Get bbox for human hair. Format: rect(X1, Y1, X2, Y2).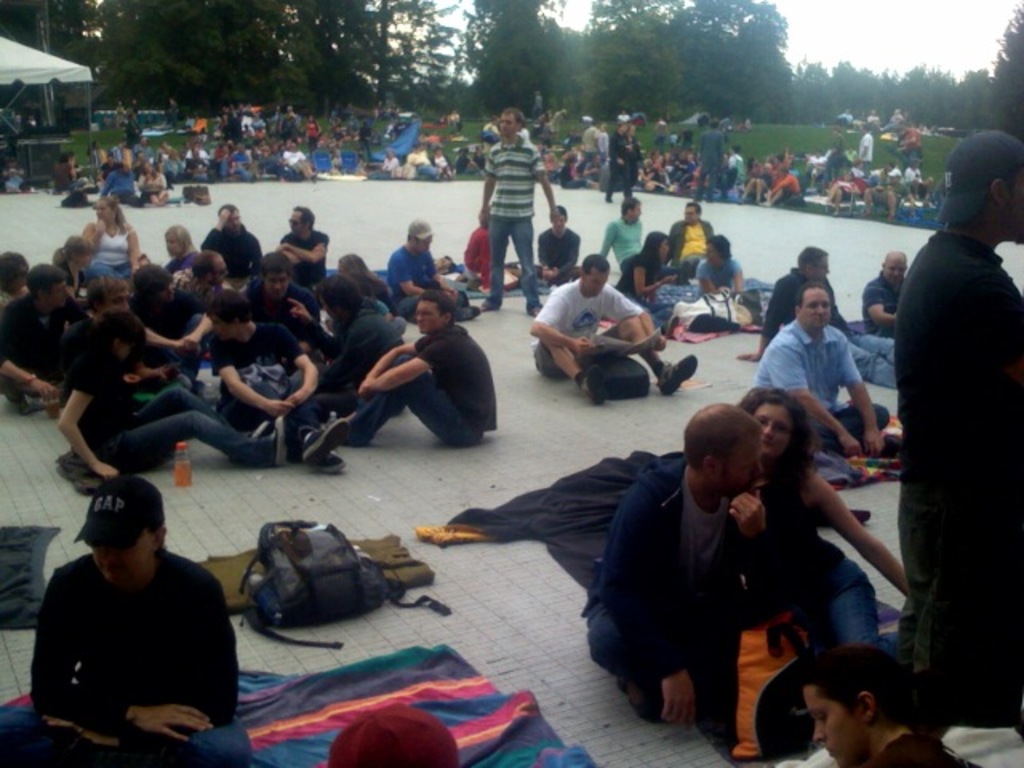
rect(739, 386, 813, 509).
